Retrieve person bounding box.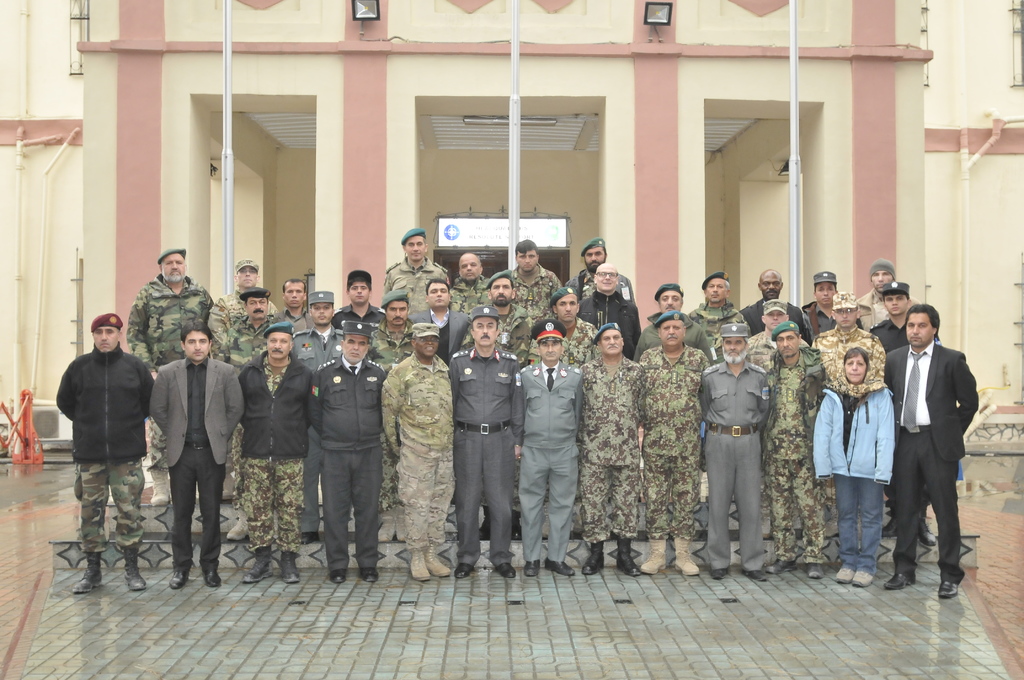
Bounding box: (238, 323, 314, 581).
